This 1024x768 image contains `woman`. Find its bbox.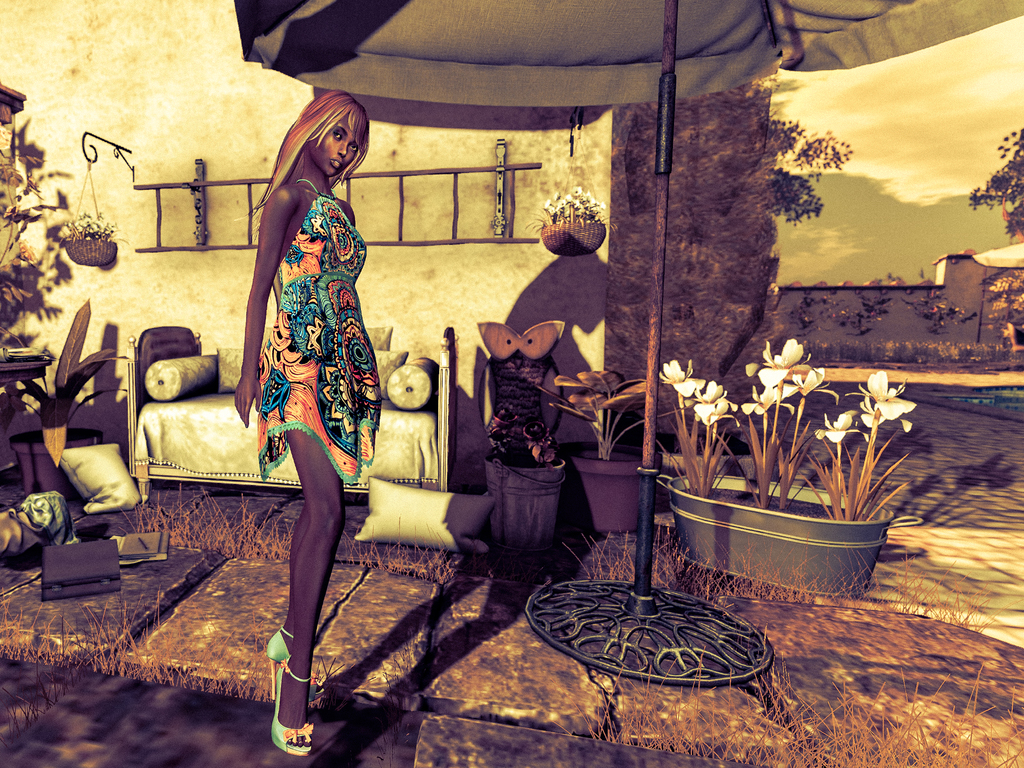
BBox(233, 74, 370, 733).
